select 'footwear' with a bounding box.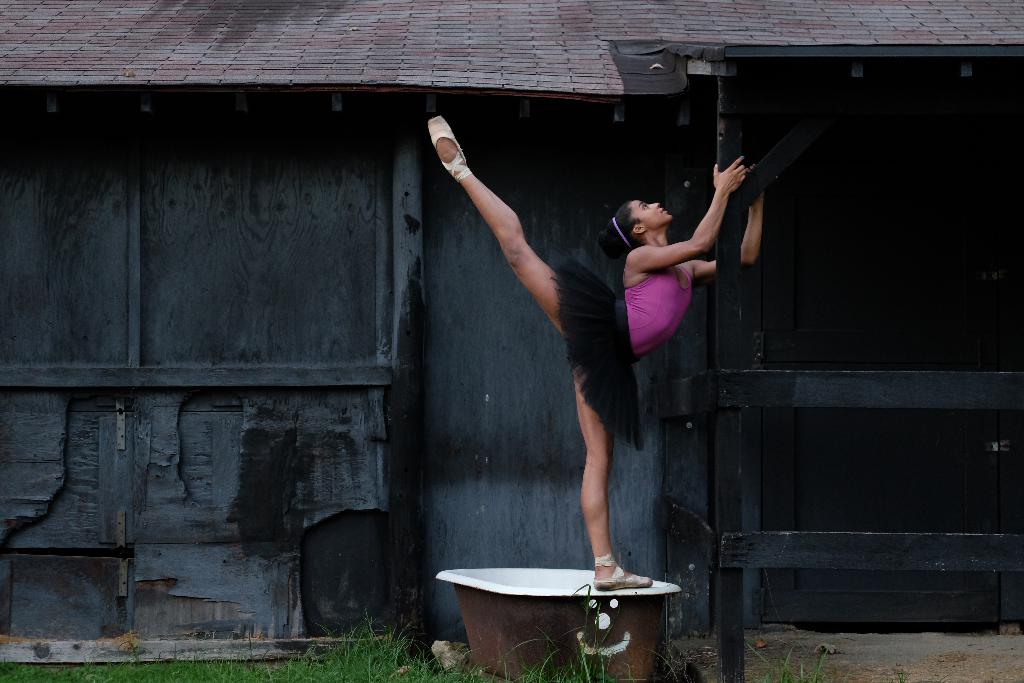
l=422, t=114, r=473, b=186.
